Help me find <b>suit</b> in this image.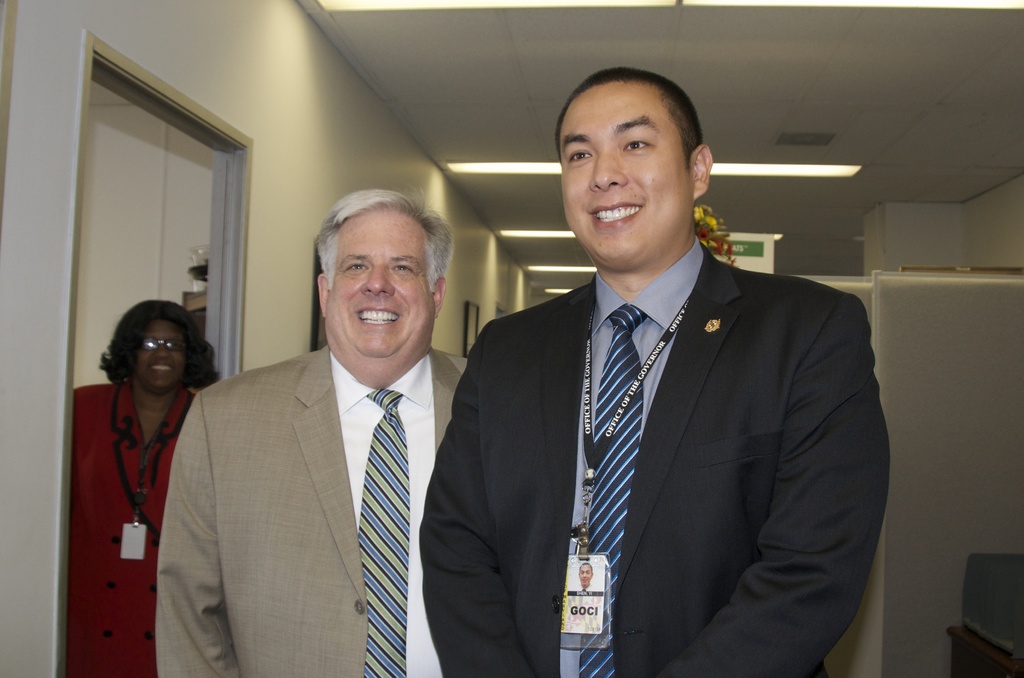
Found it: l=120, t=248, r=484, b=677.
